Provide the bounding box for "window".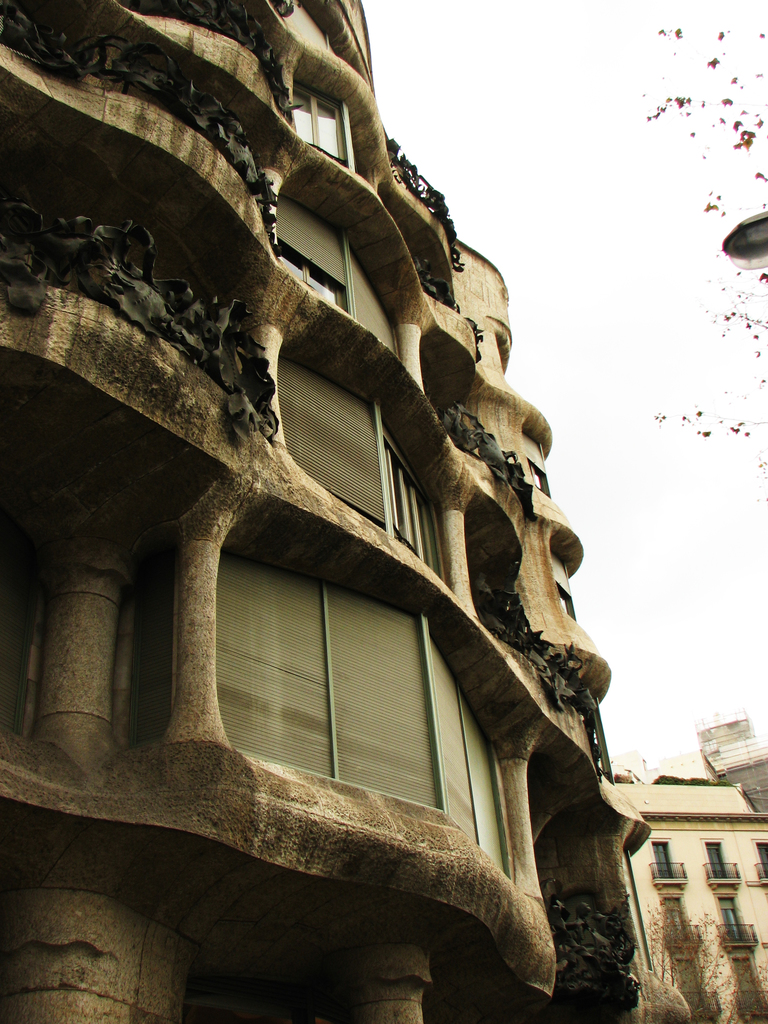
locate(290, 81, 344, 164).
